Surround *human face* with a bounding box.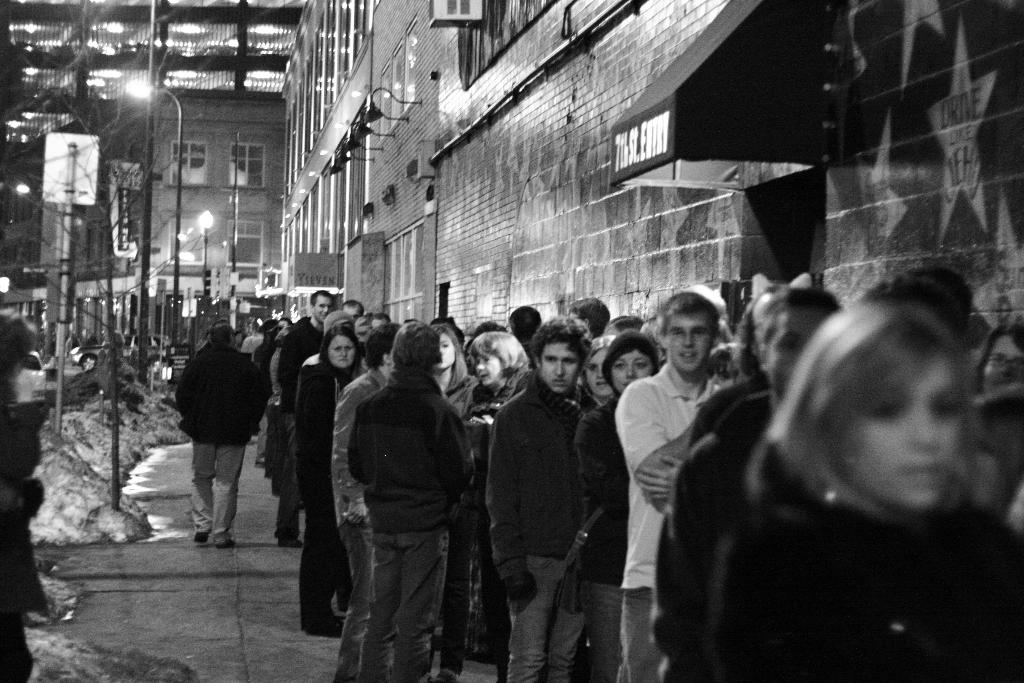
select_region(468, 352, 502, 386).
